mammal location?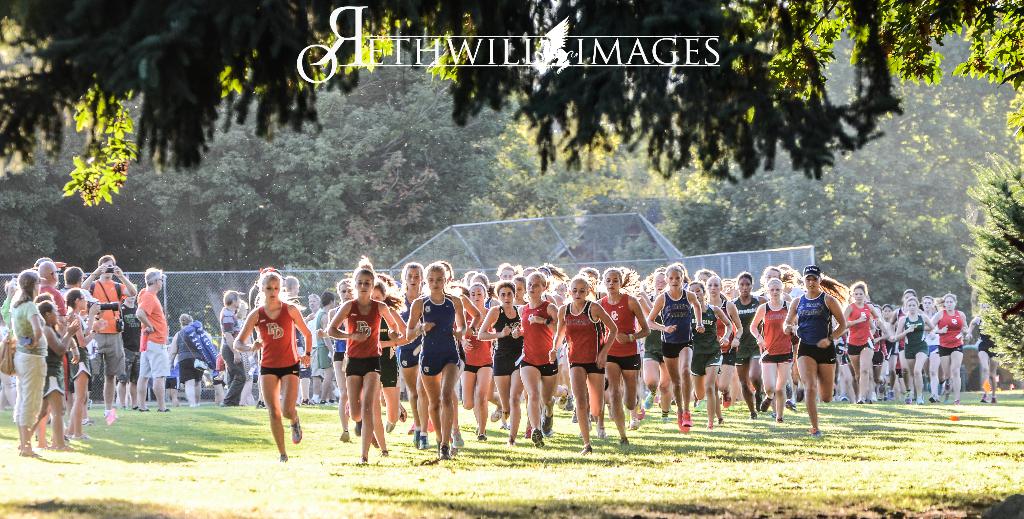
pyautogui.locateOnScreen(169, 311, 211, 410)
